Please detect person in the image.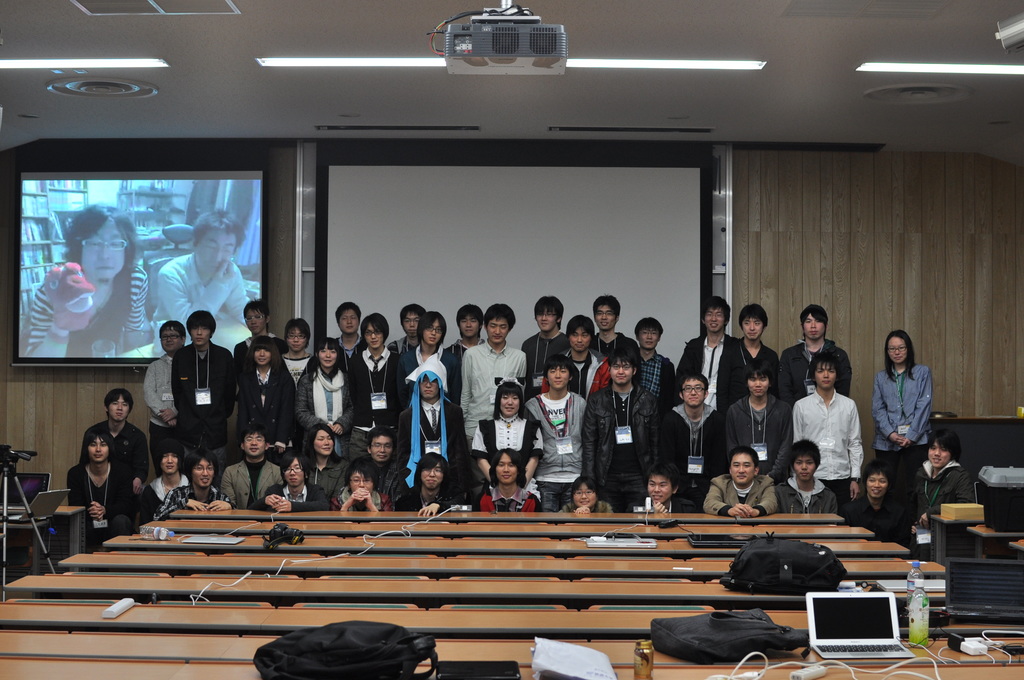
pyautogui.locateOnScreen(564, 482, 618, 518).
